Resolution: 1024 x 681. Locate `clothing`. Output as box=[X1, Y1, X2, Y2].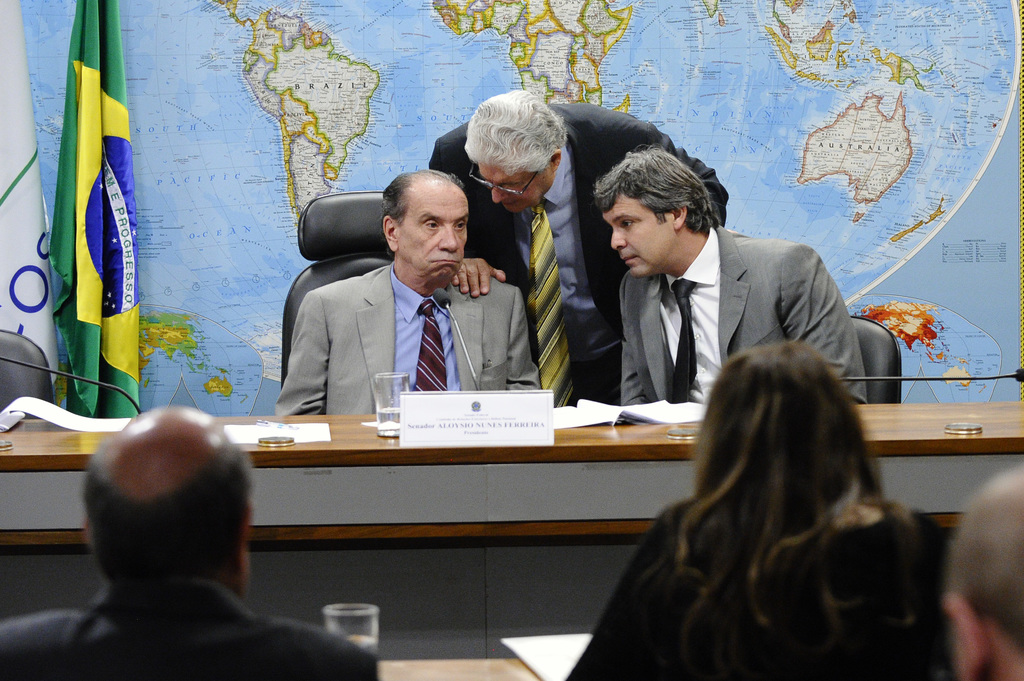
box=[277, 217, 527, 429].
